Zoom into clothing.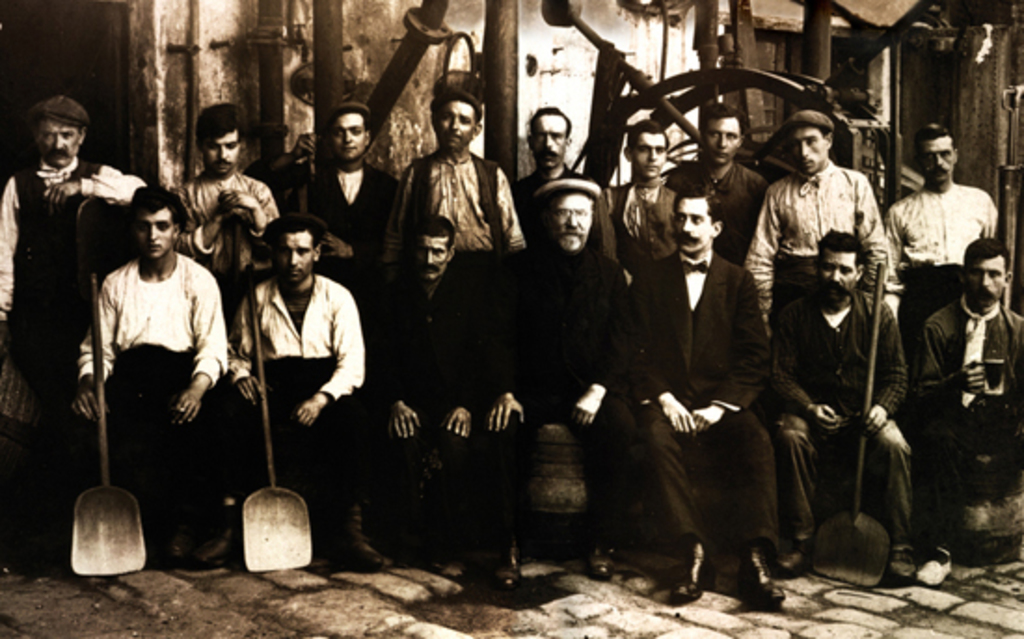
Zoom target: x1=905, y1=304, x2=1013, y2=479.
